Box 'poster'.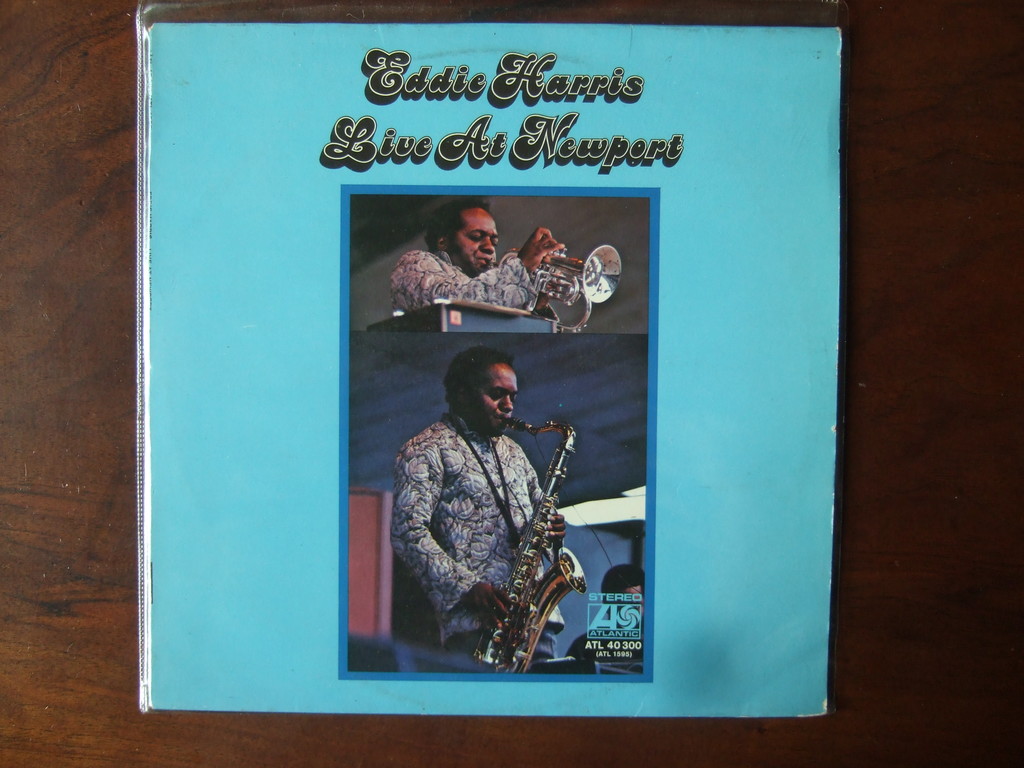
BBox(147, 20, 842, 719).
